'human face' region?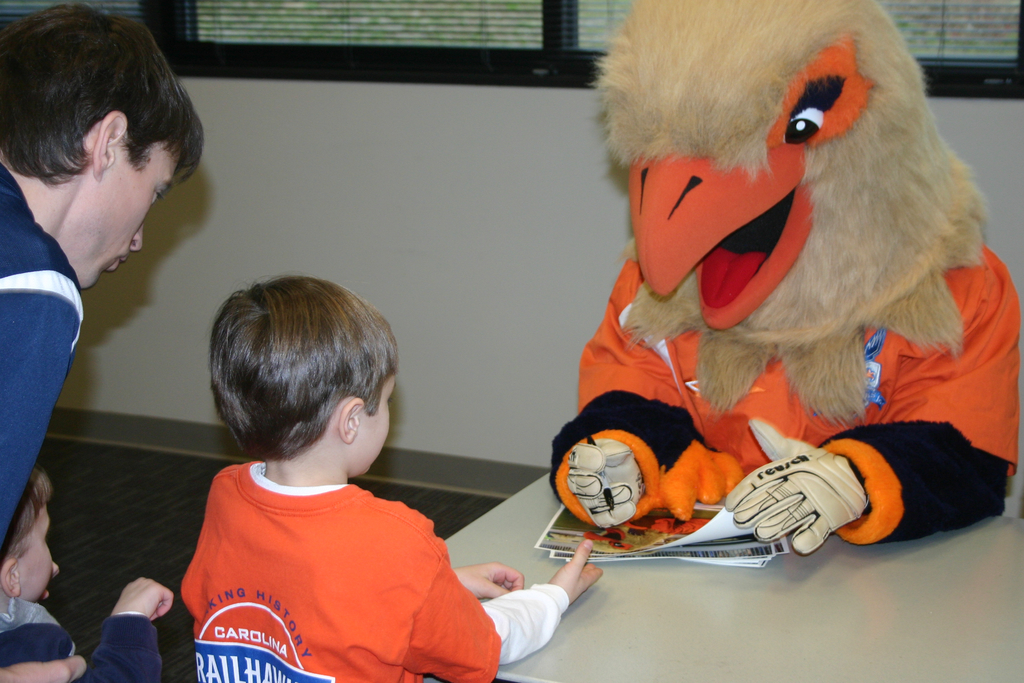
16:506:50:604
